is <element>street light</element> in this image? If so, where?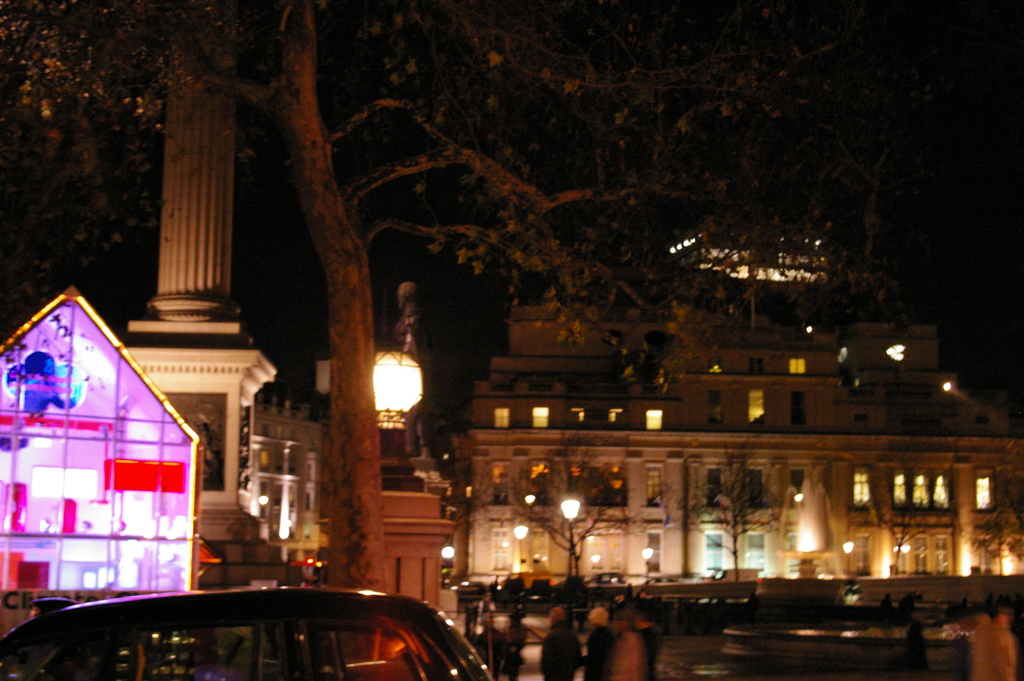
Yes, at select_region(560, 498, 581, 575).
